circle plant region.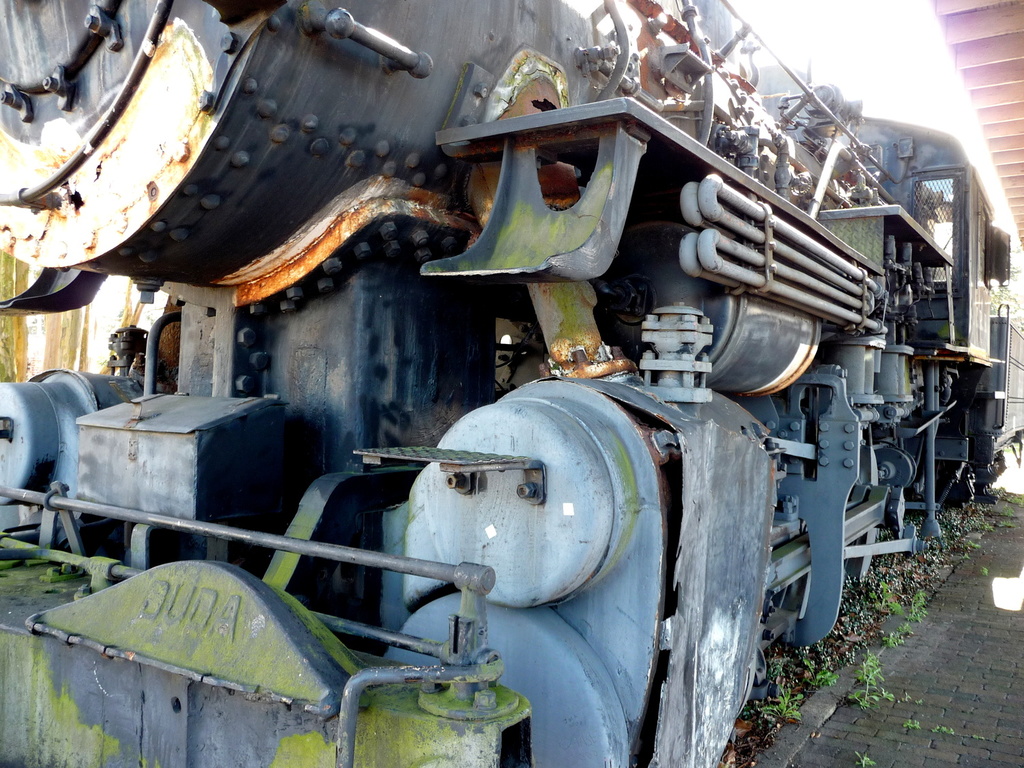
Region: select_region(910, 589, 933, 620).
